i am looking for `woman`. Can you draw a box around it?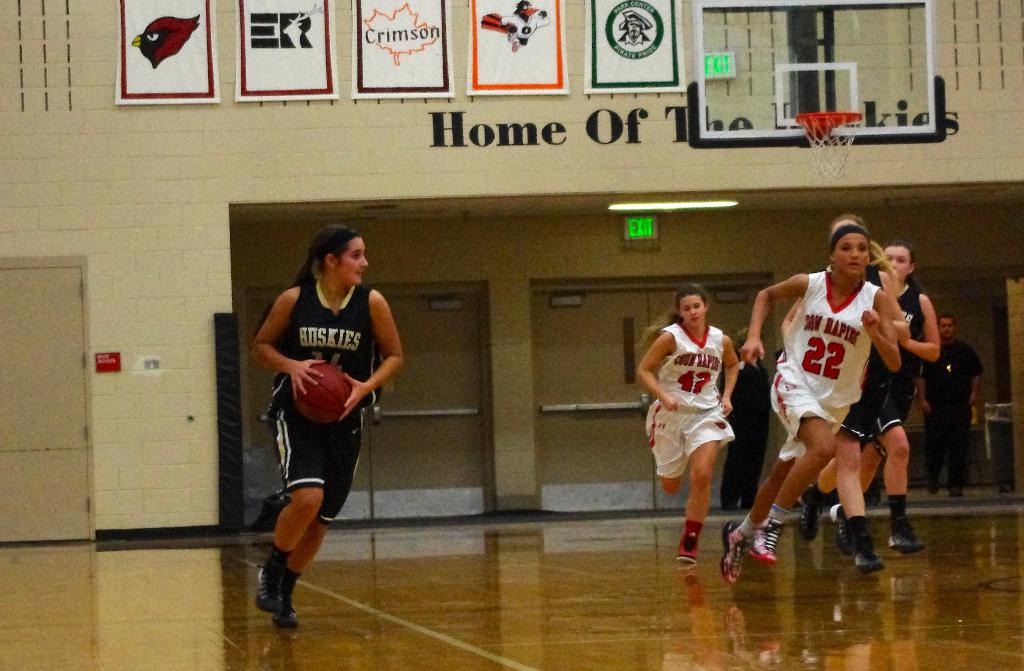
Sure, the bounding box is x1=719 y1=324 x2=772 y2=509.
